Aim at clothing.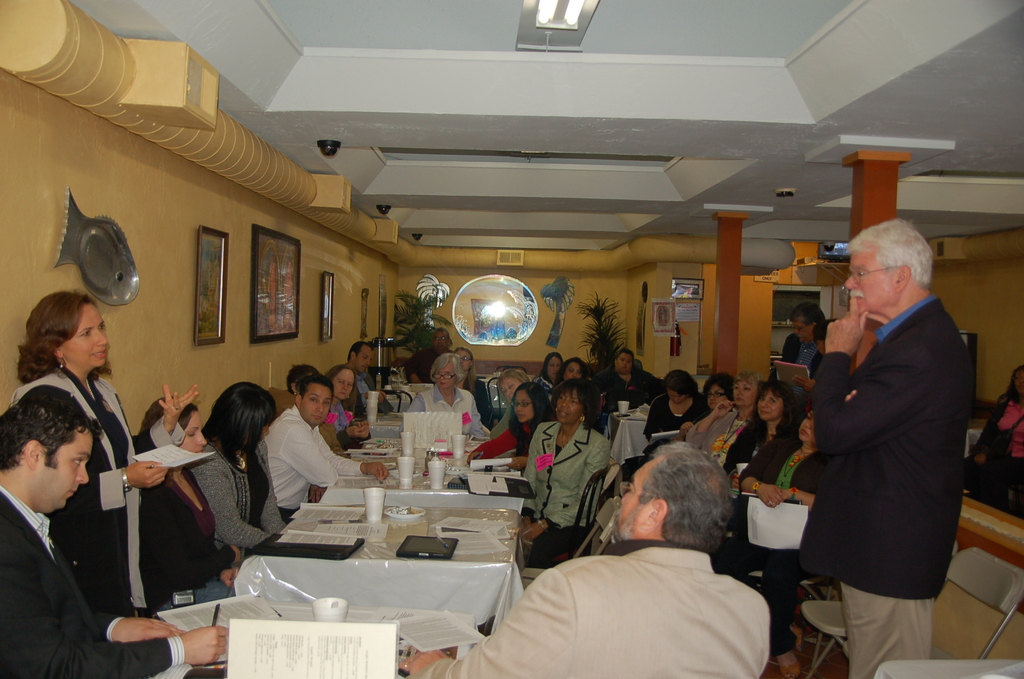
Aimed at region(182, 433, 291, 560).
